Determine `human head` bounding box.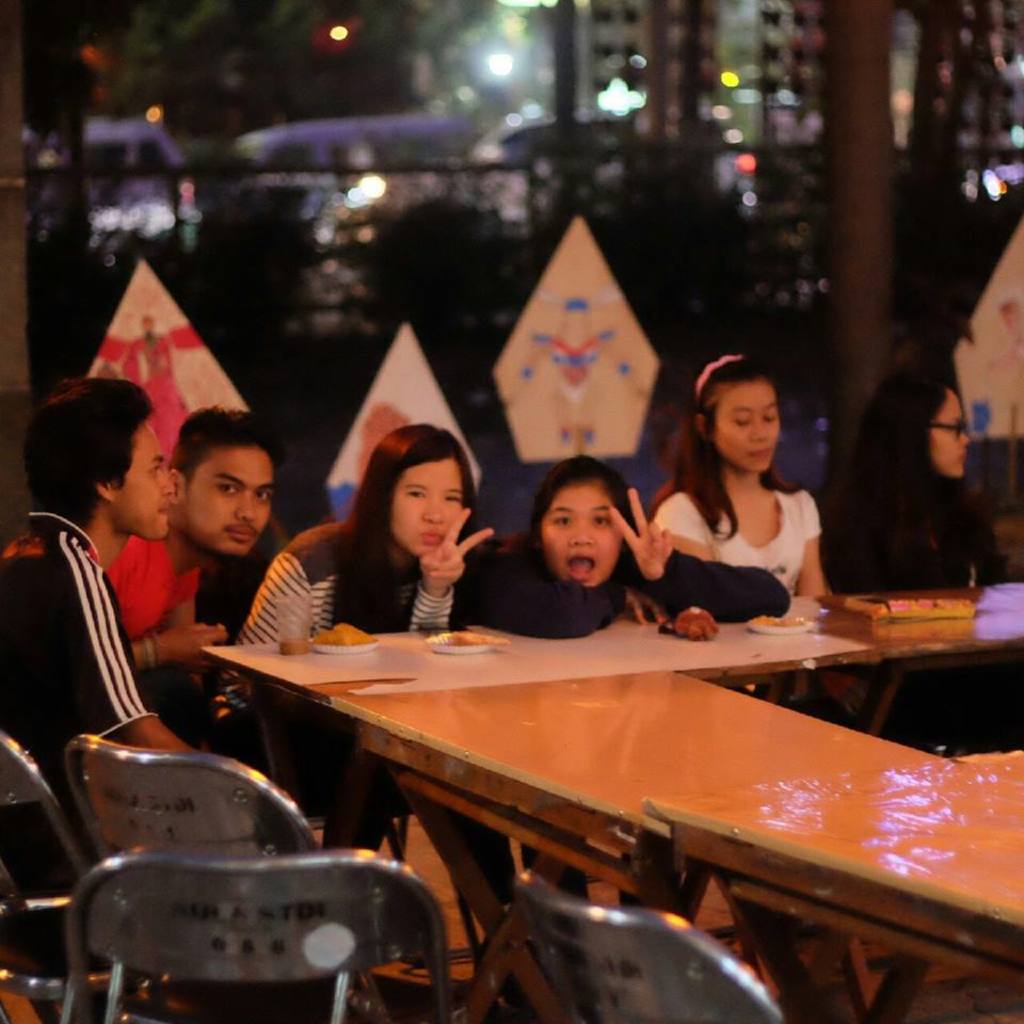
Determined: box=[26, 382, 175, 538].
